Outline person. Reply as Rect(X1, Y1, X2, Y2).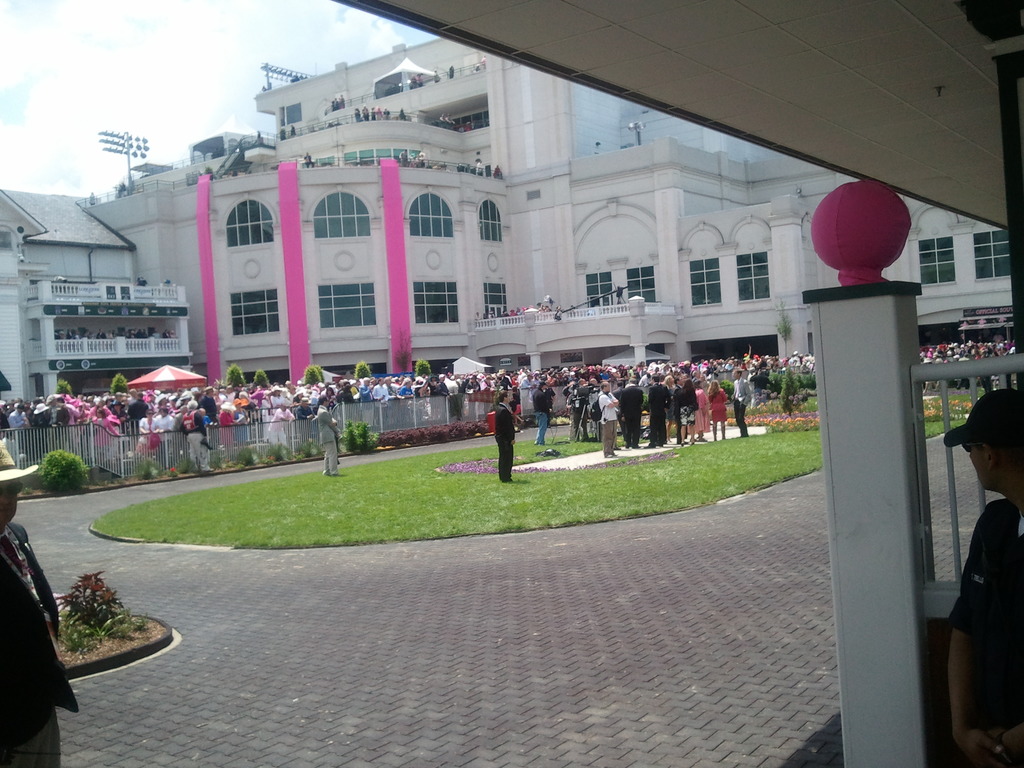
Rect(132, 388, 136, 406).
